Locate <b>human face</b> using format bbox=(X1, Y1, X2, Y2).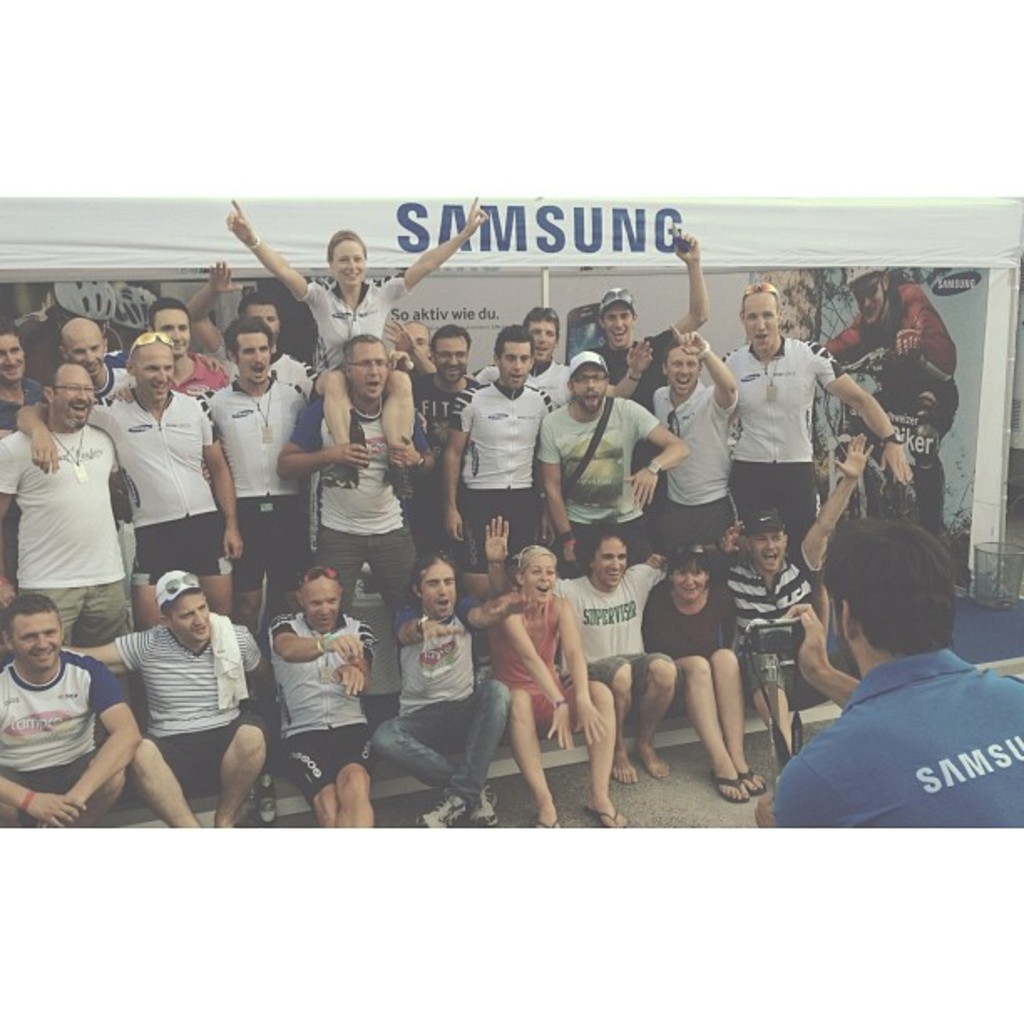
bbox=(333, 238, 365, 283).
